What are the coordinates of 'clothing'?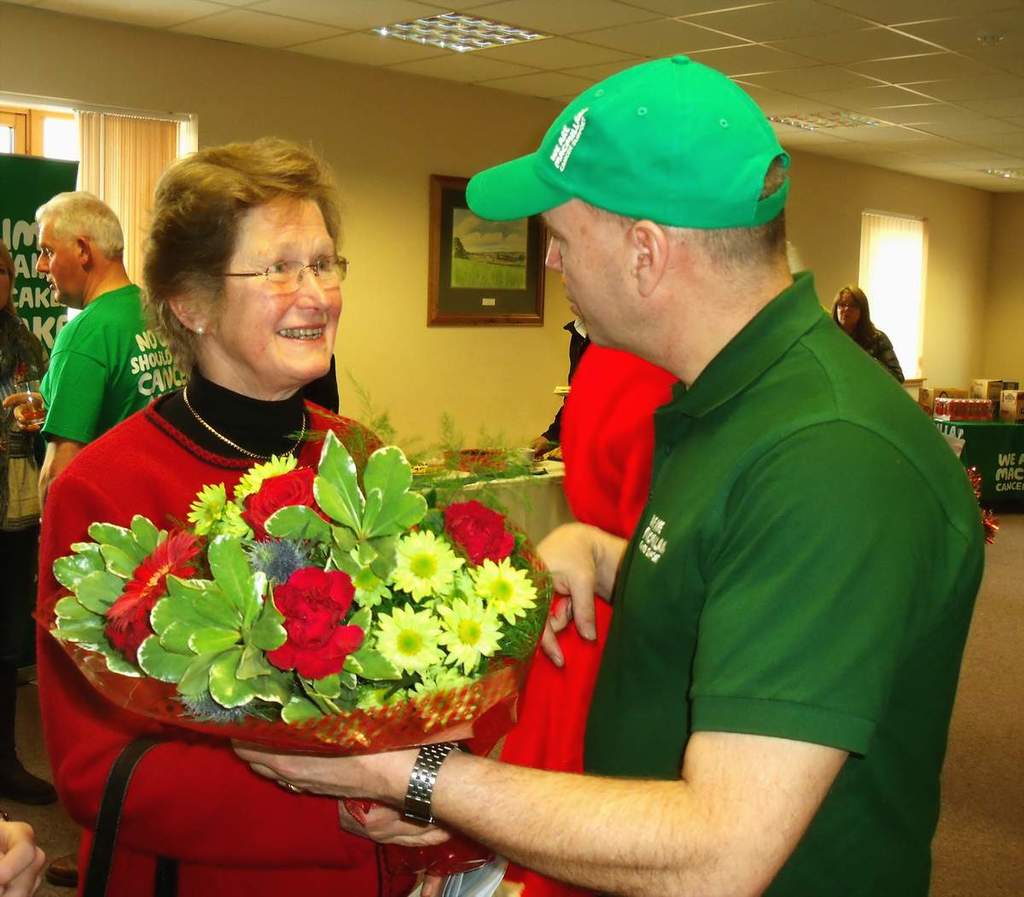
(left=32, top=372, right=509, bottom=896).
